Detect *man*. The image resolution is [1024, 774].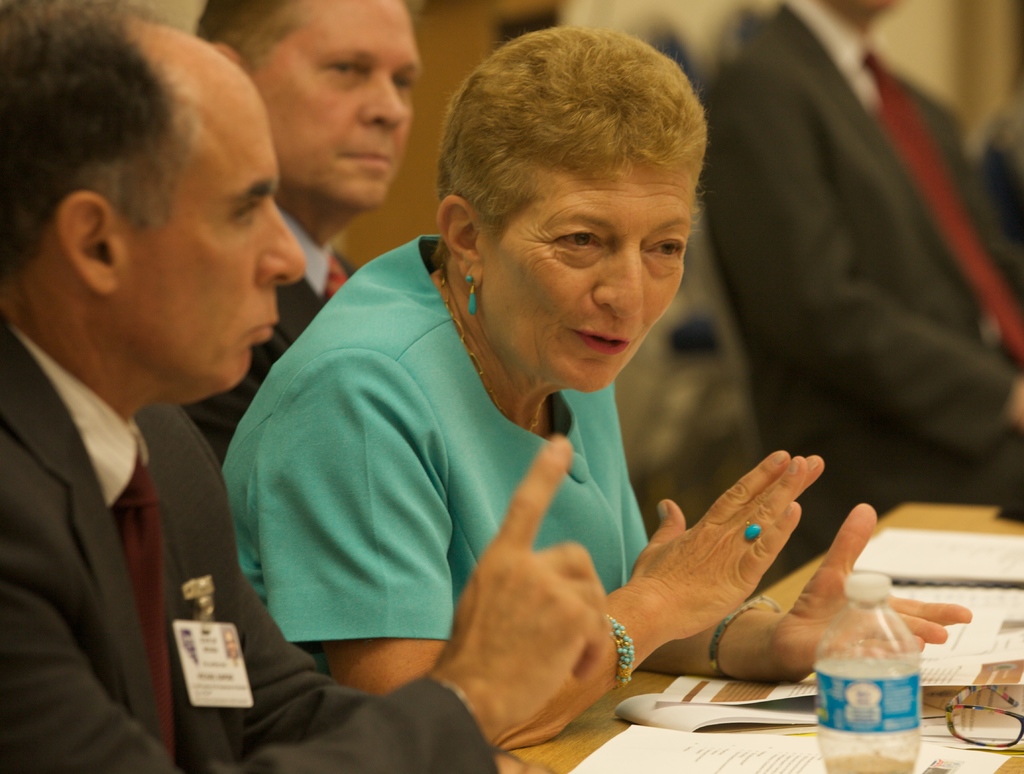
[left=0, top=0, right=612, bottom=773].
